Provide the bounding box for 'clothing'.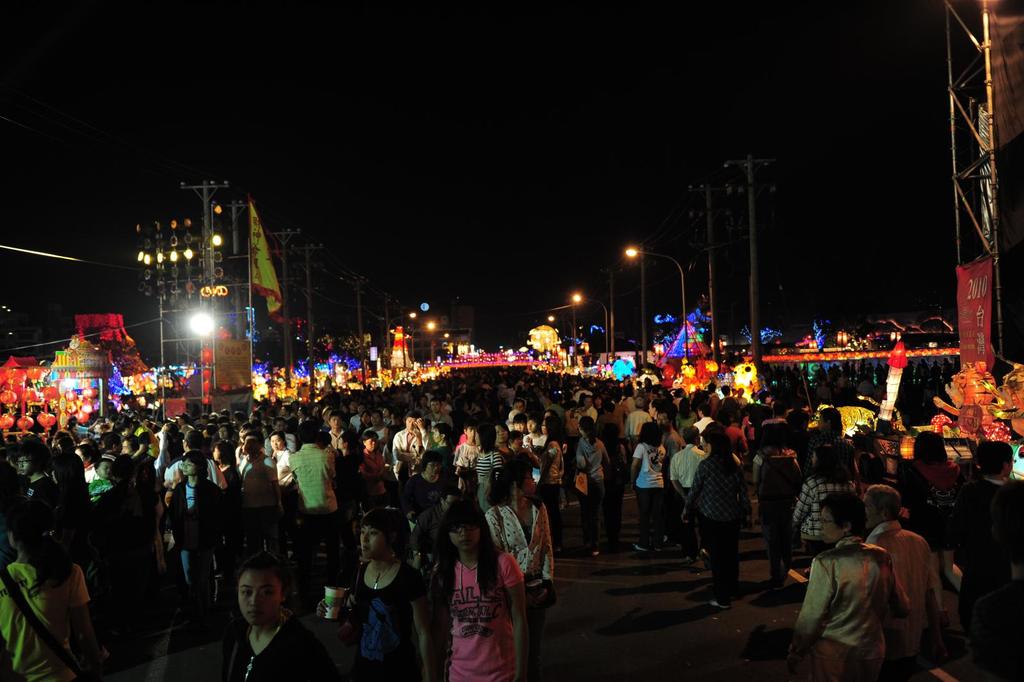
752,449,801,594.
